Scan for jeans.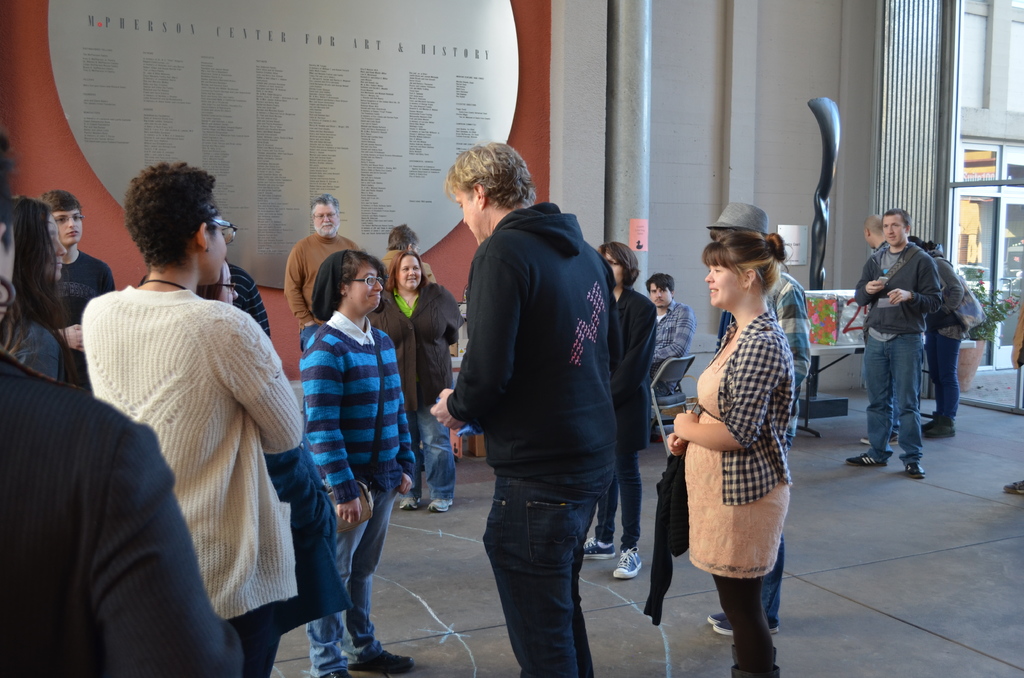
Scan result: (x1=862, y1=333, x2=922, y2=460).
